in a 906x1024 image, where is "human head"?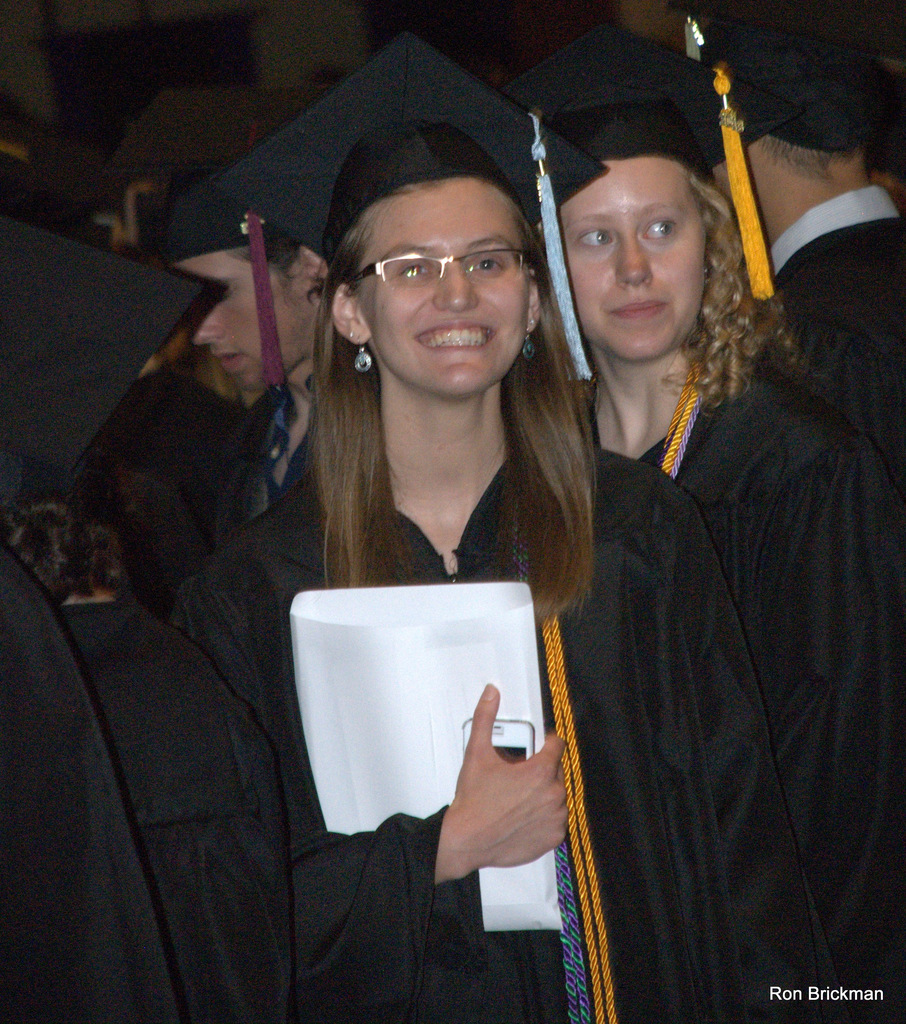
334:141:565:364.
